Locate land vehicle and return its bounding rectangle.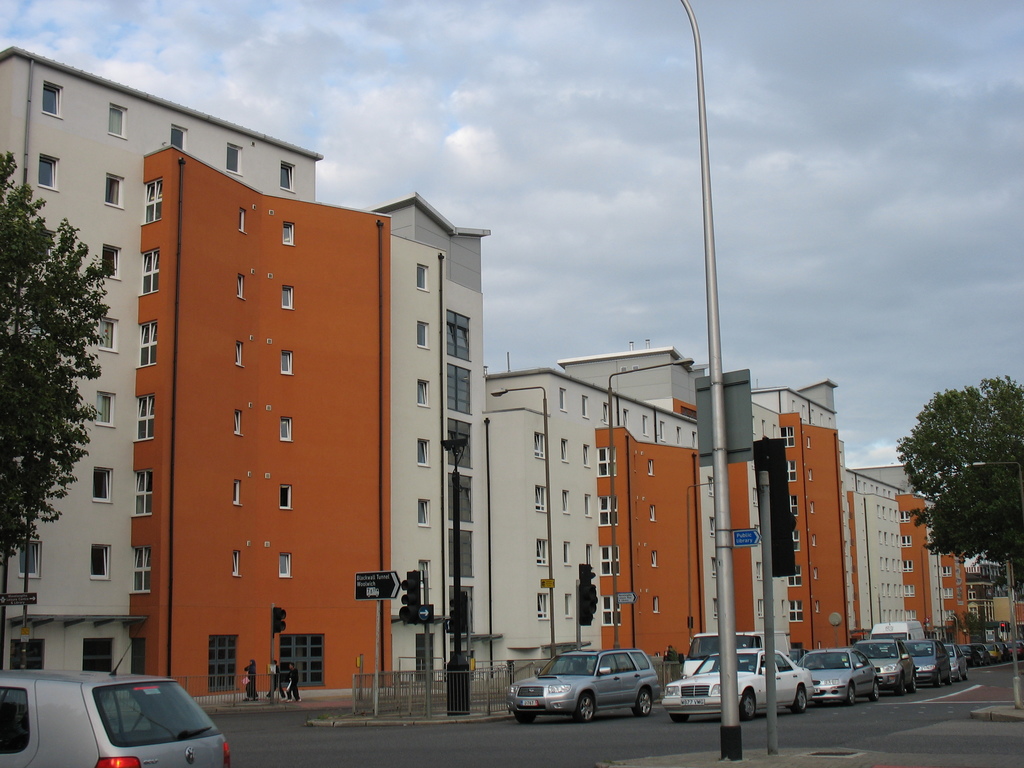
<box>684,633,790,678</box>.
